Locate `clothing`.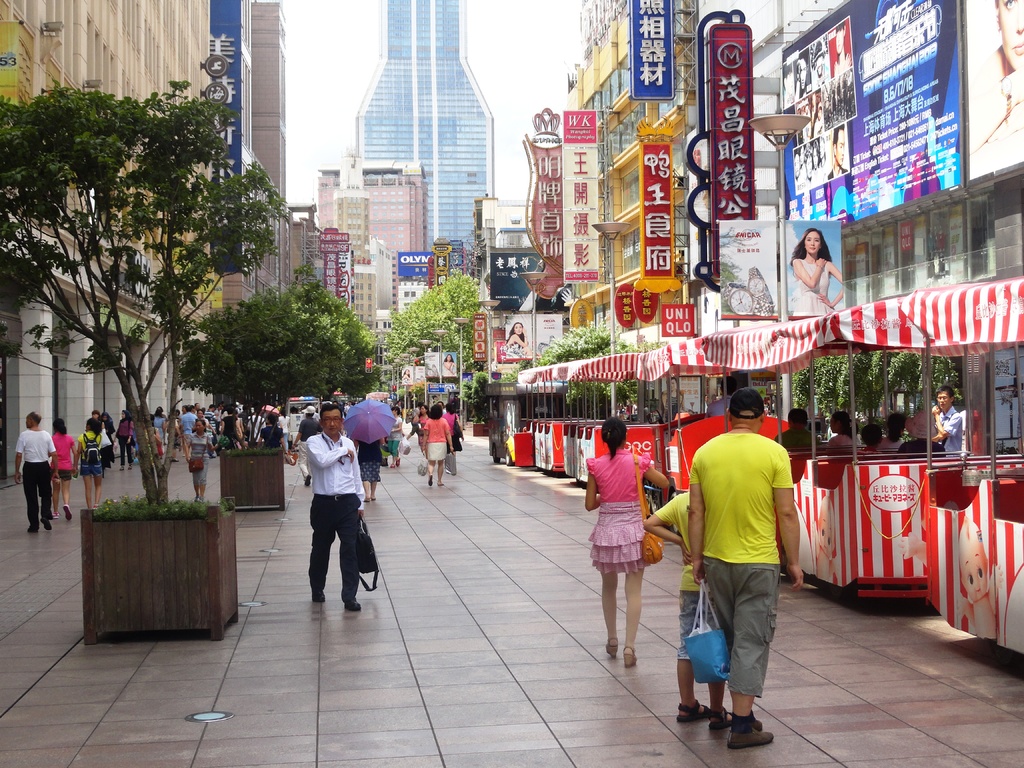
Bounding box: l=192, t=431, r=218, b=481.
